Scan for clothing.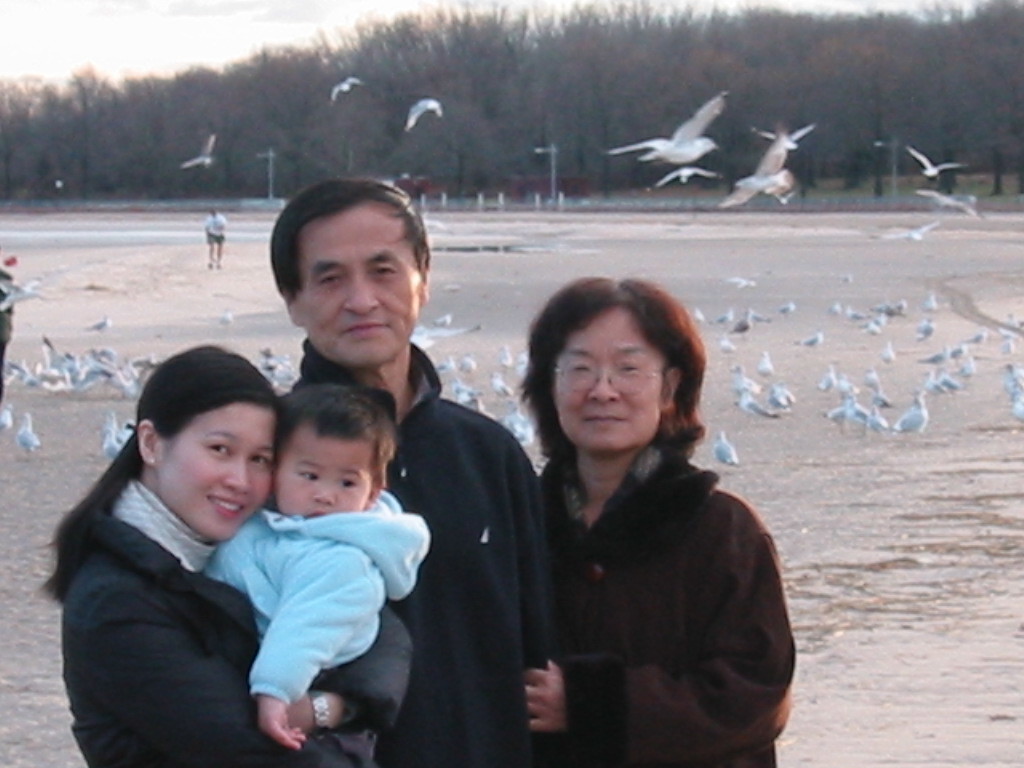
Scan result: x1=537 y1=448 x2=806 y2=767.
